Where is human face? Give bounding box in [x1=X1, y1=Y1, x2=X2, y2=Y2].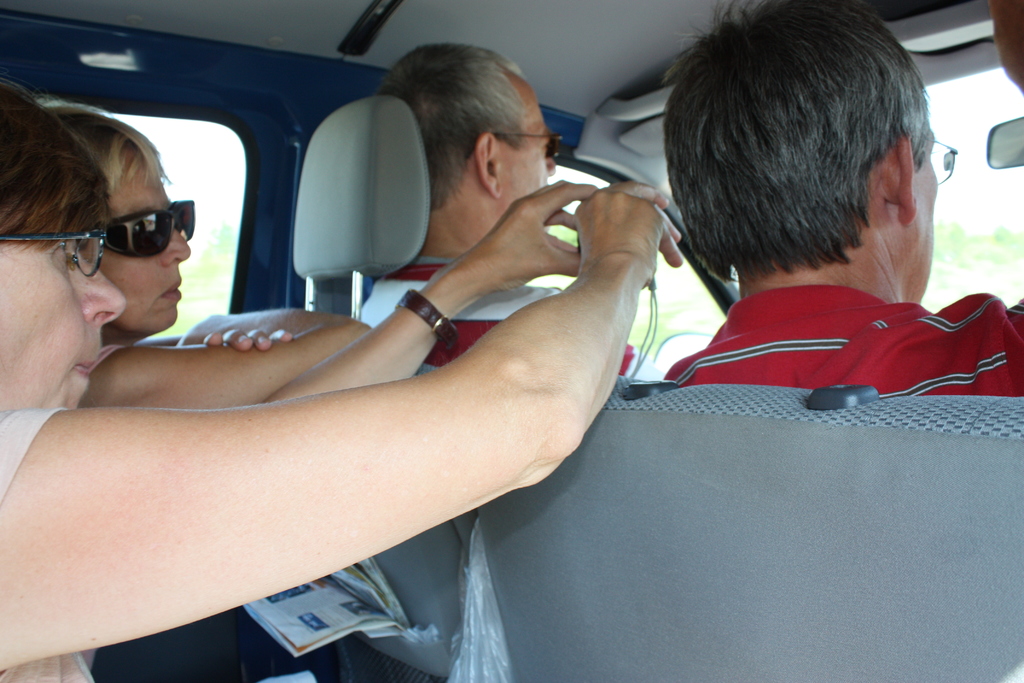
[x1=0, y1=218, x2=125, y2=419].
